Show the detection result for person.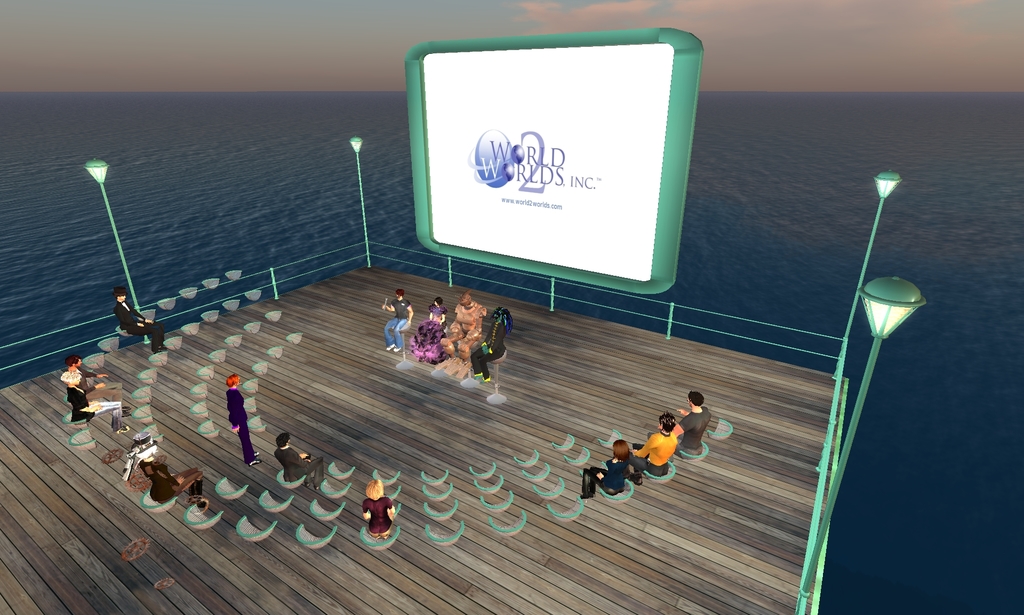
(467,308,516,382).
